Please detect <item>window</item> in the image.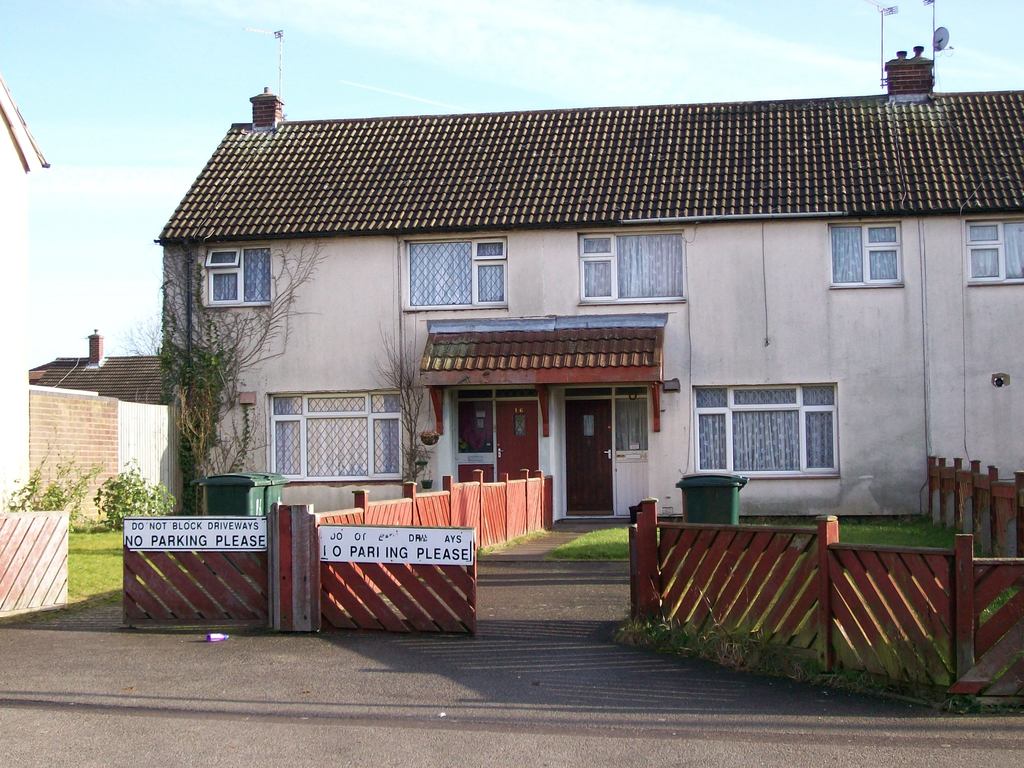
(x1=205, y1=246, x2=268, y2=307).
